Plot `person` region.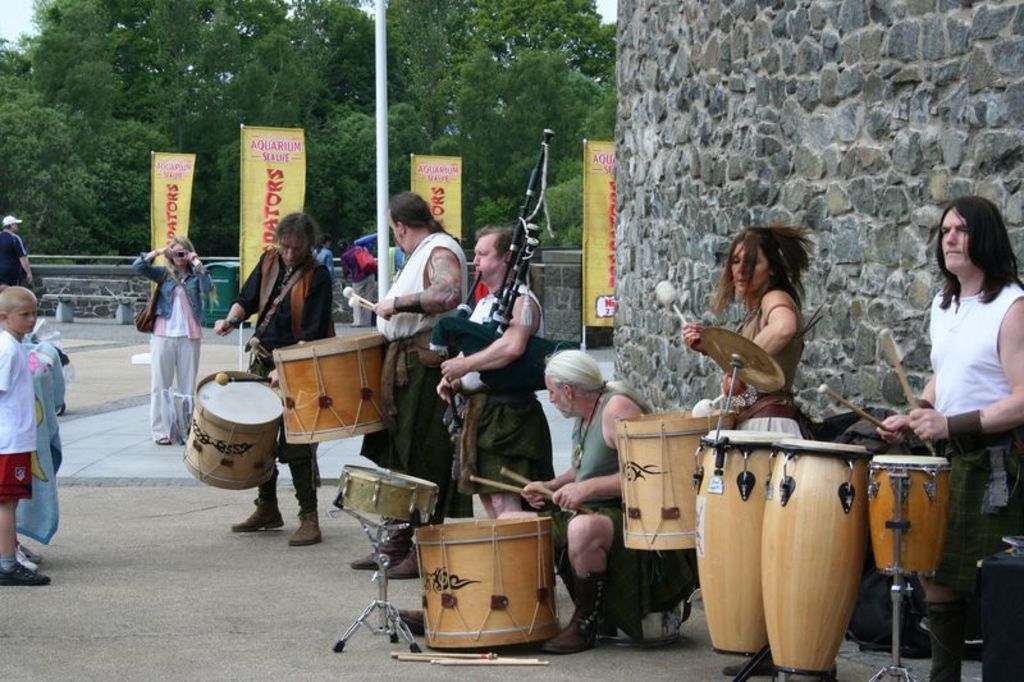
Plotted at BBox(681, 223, 810, 438).
